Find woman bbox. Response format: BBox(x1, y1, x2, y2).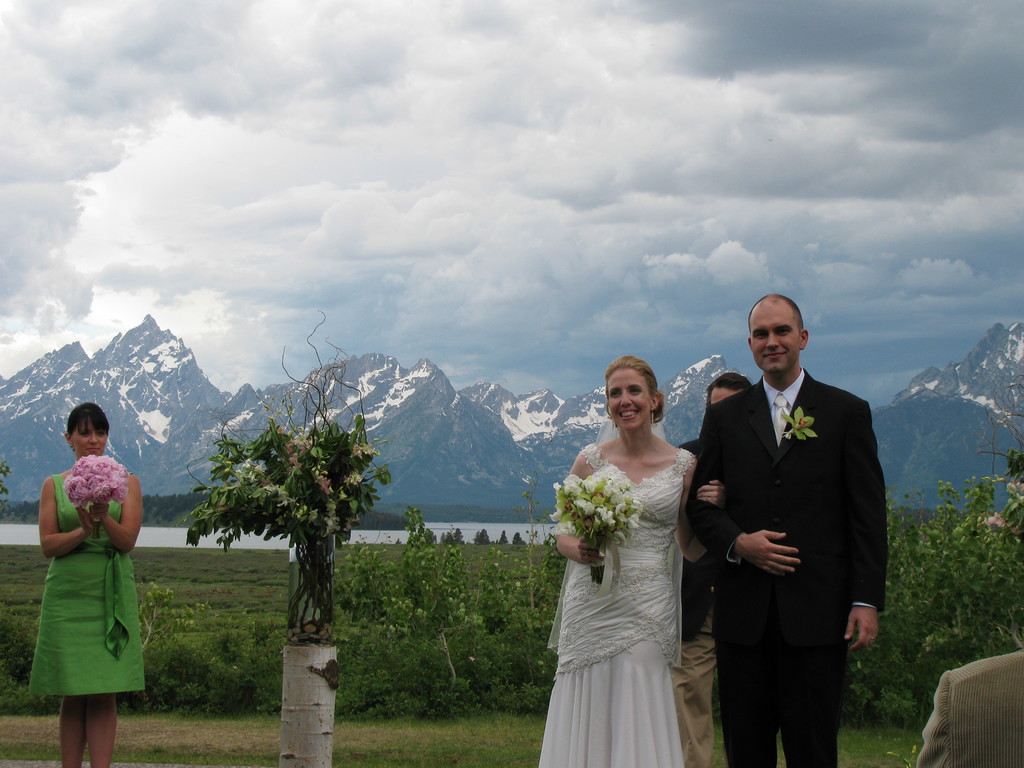
BBox(30, 403, 149, 767).
